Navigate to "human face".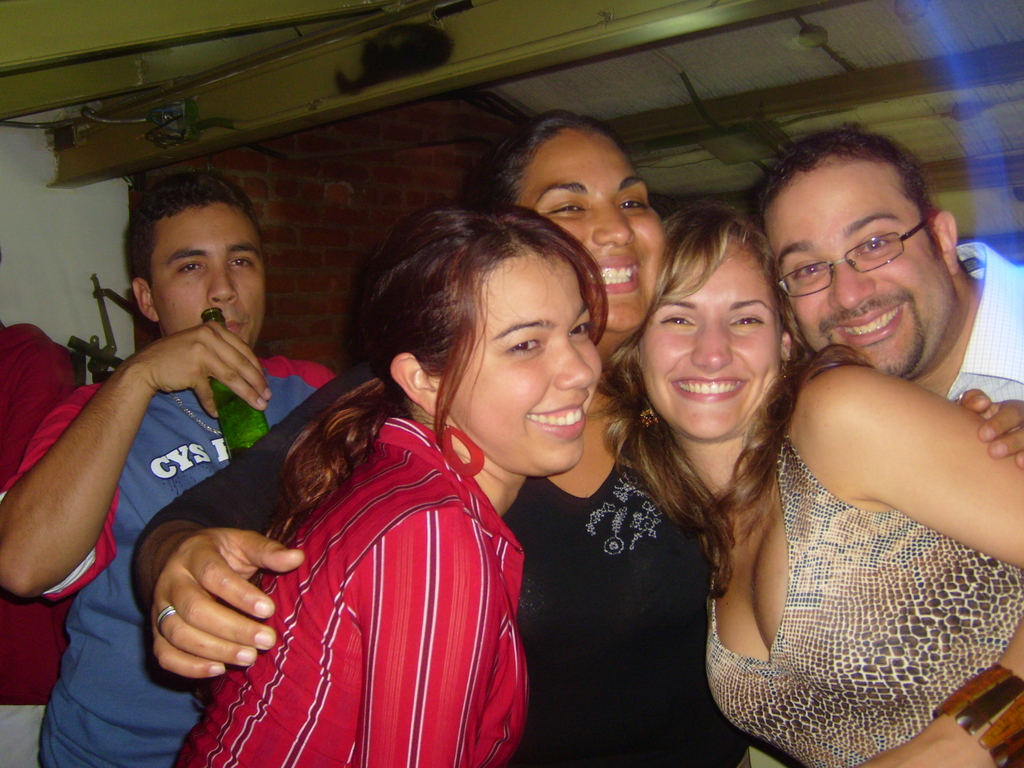
Navigation target: x1=764, y1=157, x2=955, y2=372.
